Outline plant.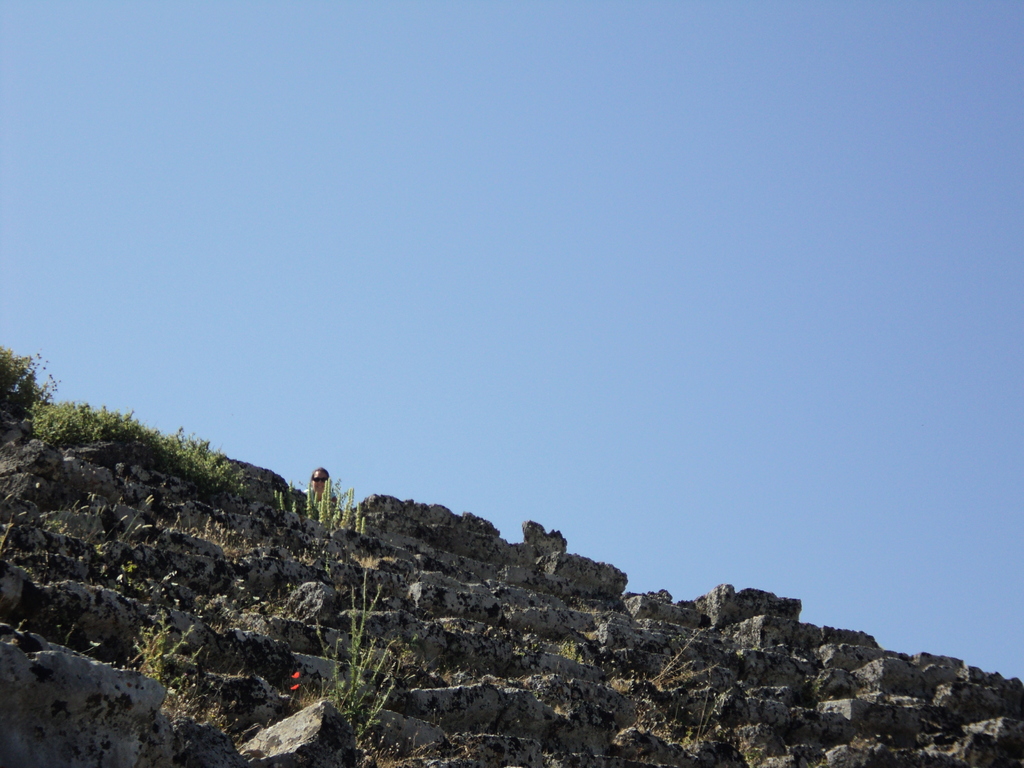
Outline: x1=298, y1=561, x2=404, y2=757.
